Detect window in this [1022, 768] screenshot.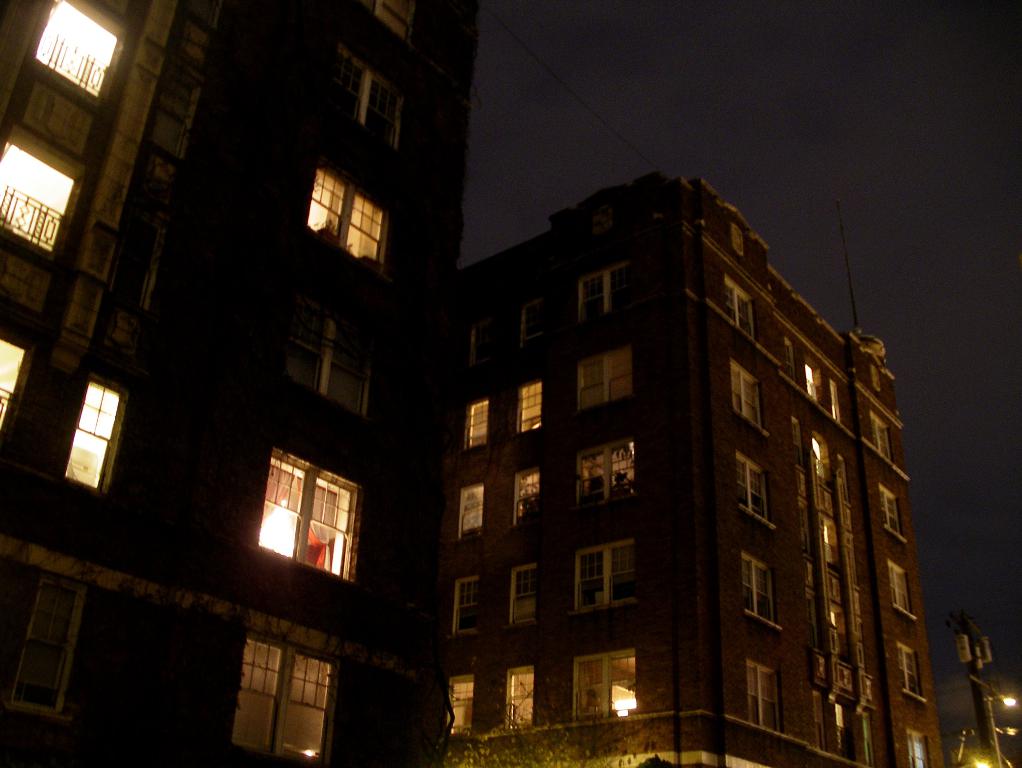
Detection: region(0, 123, 84, 259).
